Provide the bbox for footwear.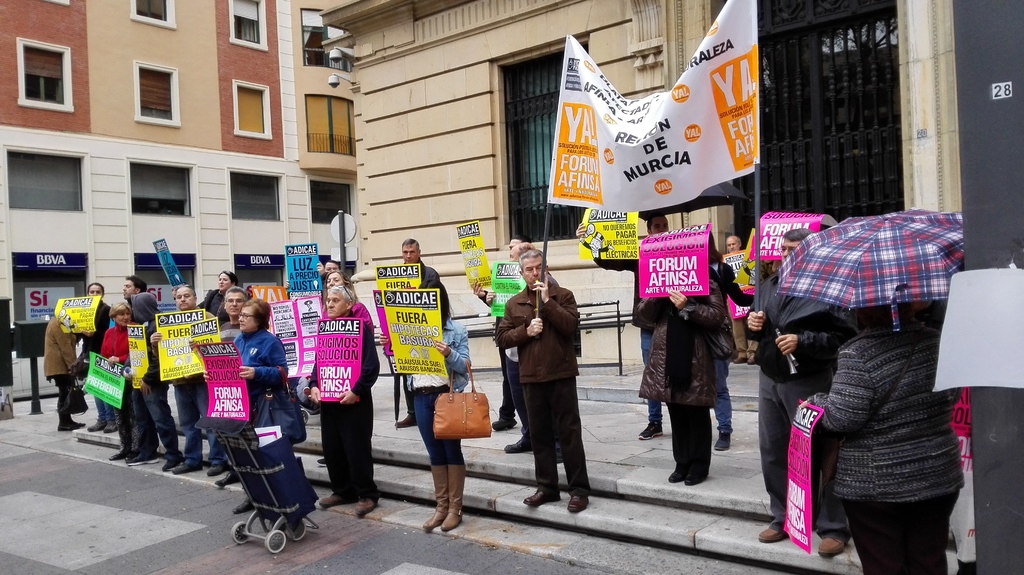
left=393, top=412, right=419, bottom=429.
